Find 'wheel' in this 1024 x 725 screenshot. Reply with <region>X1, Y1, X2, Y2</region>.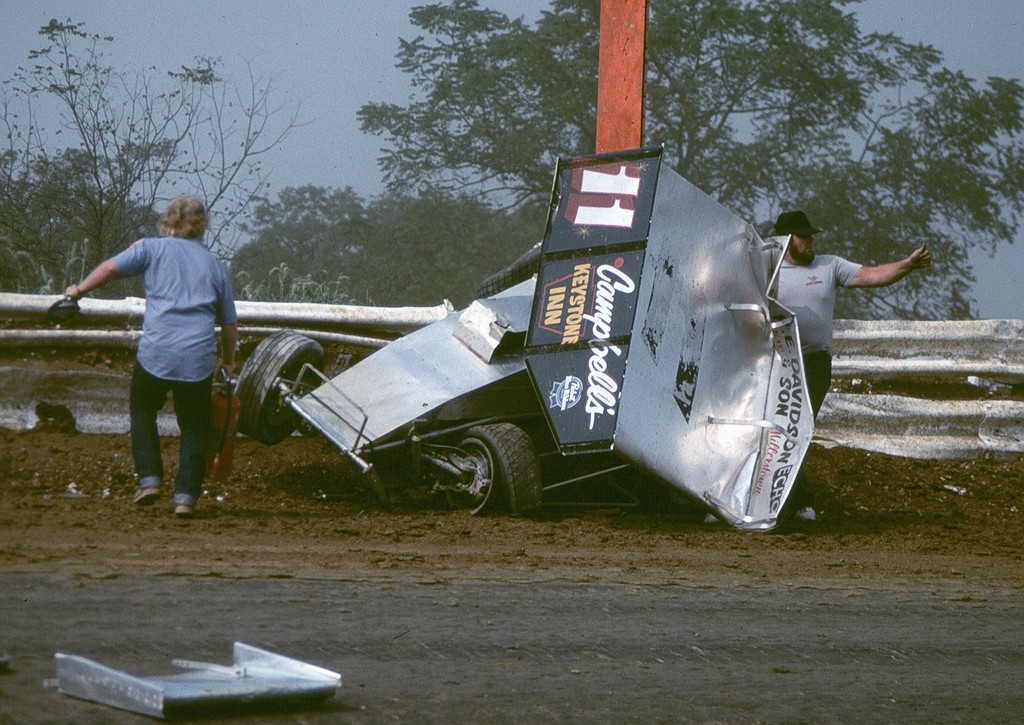
<region>476, 244, 538, 298</region>.
